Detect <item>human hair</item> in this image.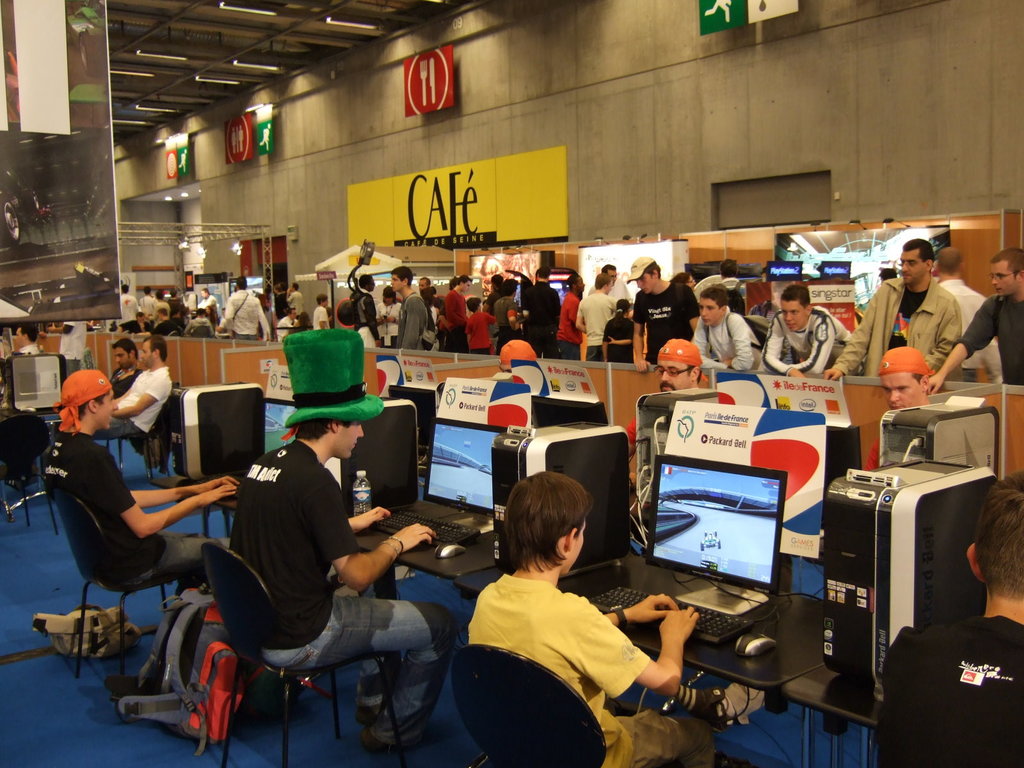
Detection: 19, 323, 40, 340.
